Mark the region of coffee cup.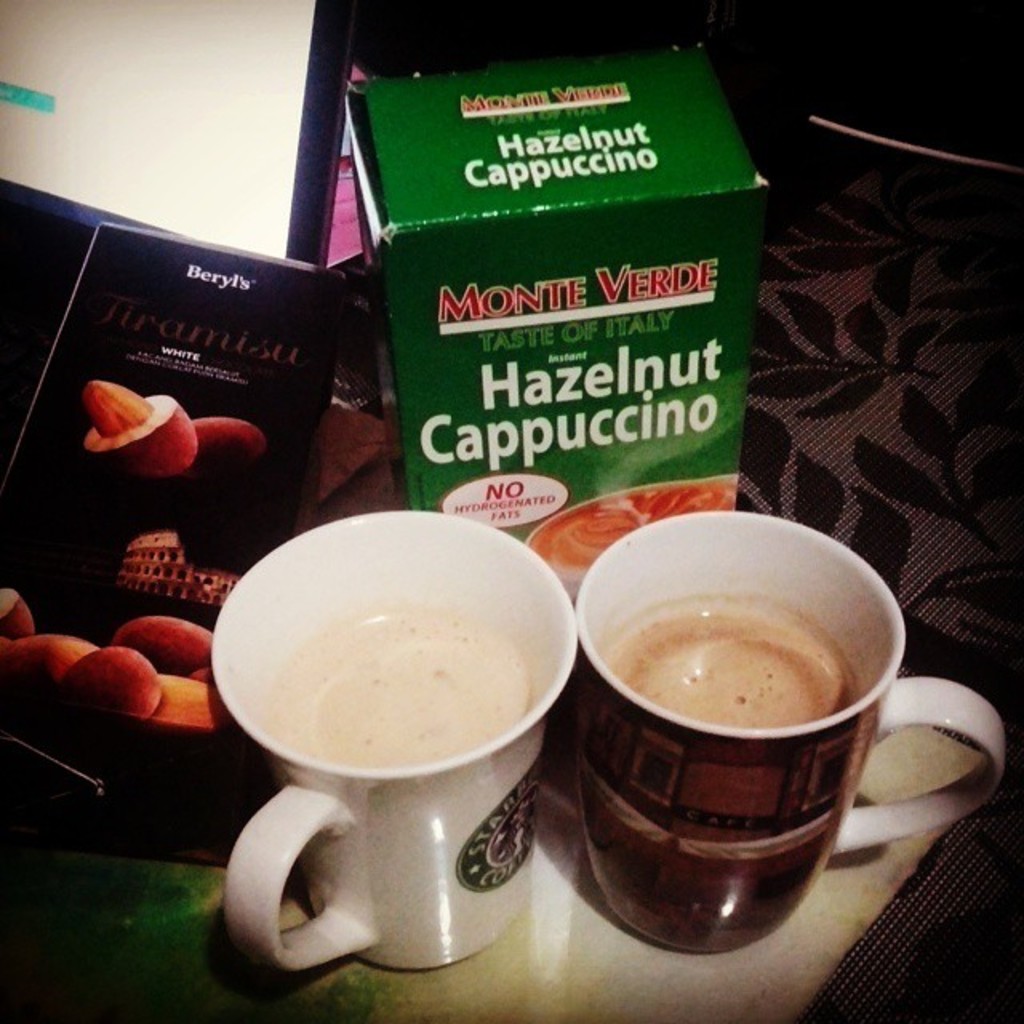
Region: x1=565 y1=504 x2=1014 y2=963.
